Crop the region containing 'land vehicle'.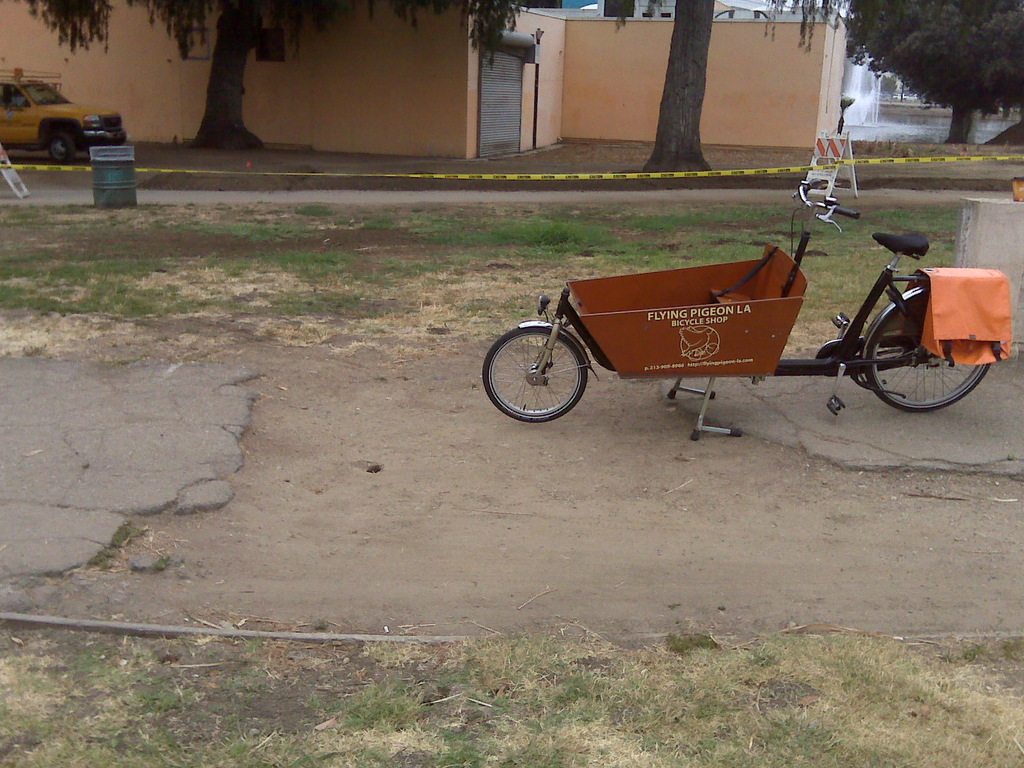
Crop region: l=0, t=74, r=131, b=160.
